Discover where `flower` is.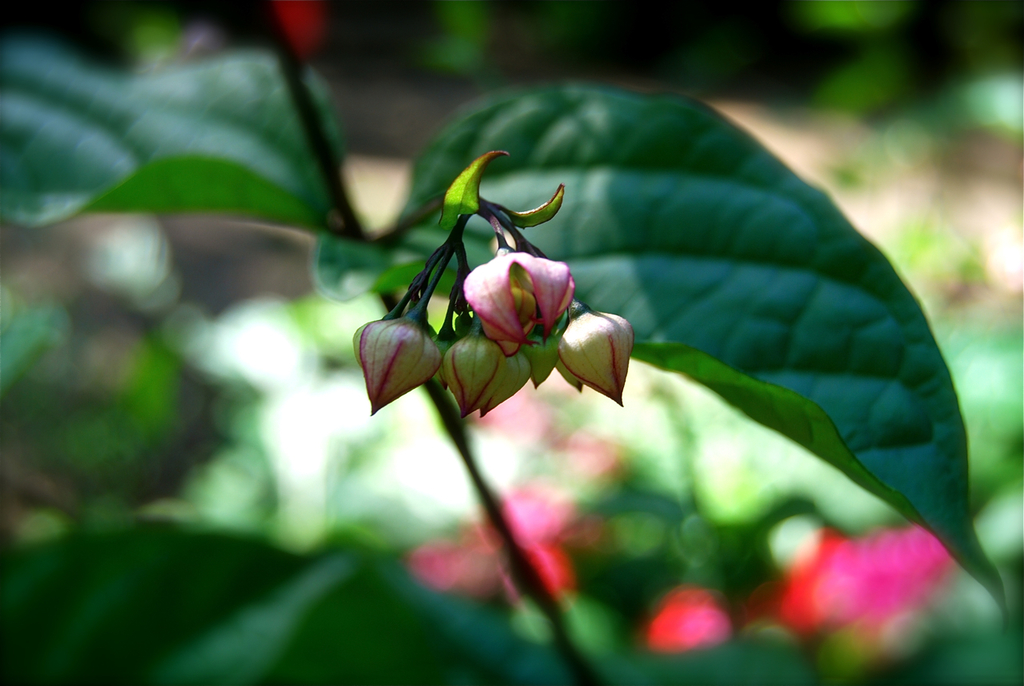
Discovered at select_region(459, 217, 575, 346).
